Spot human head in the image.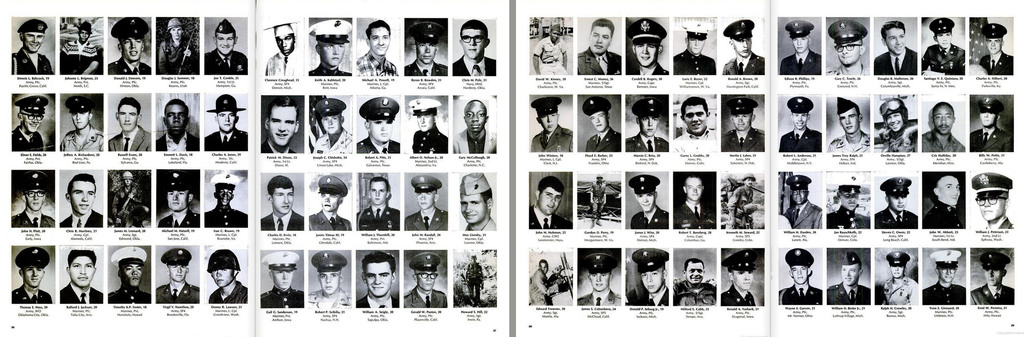
human head found at (534, 176, 564, 213).
